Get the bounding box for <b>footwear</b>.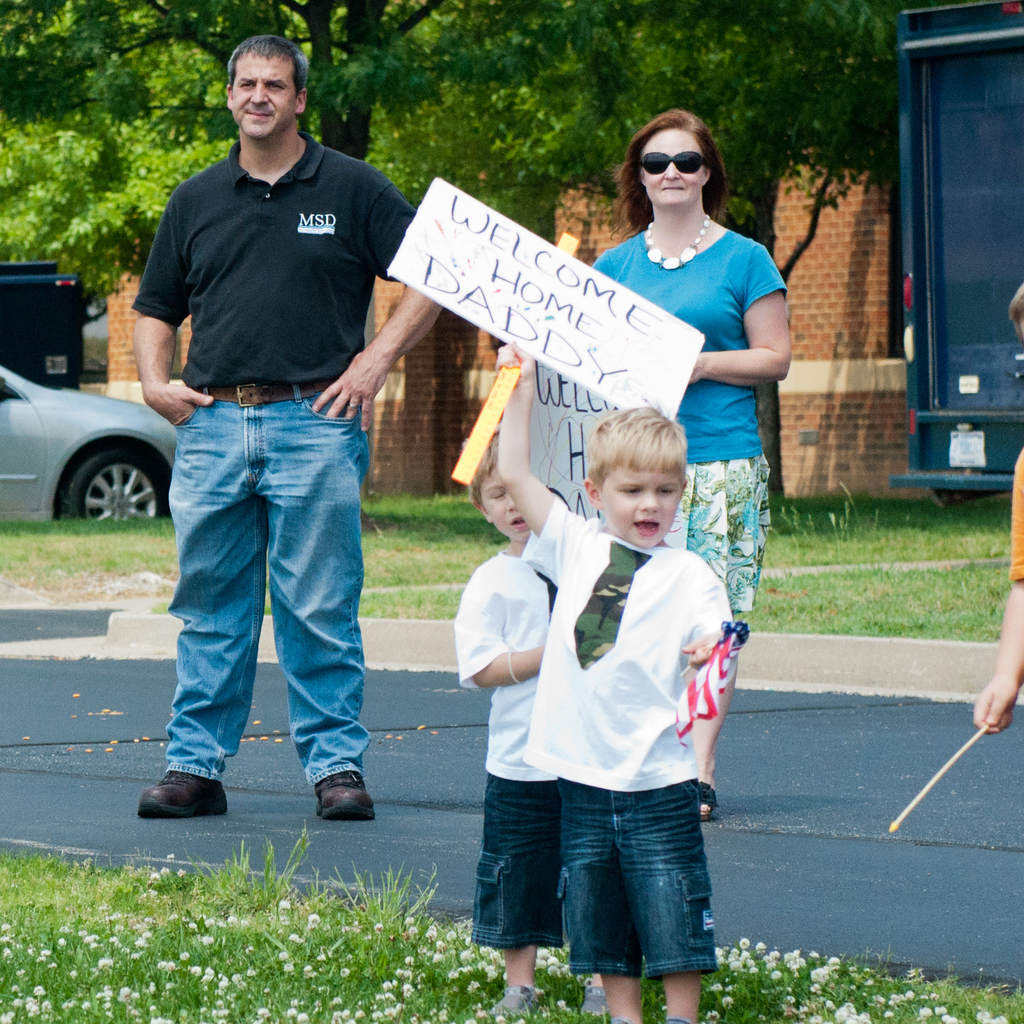
581, 975, 616, 1014.
